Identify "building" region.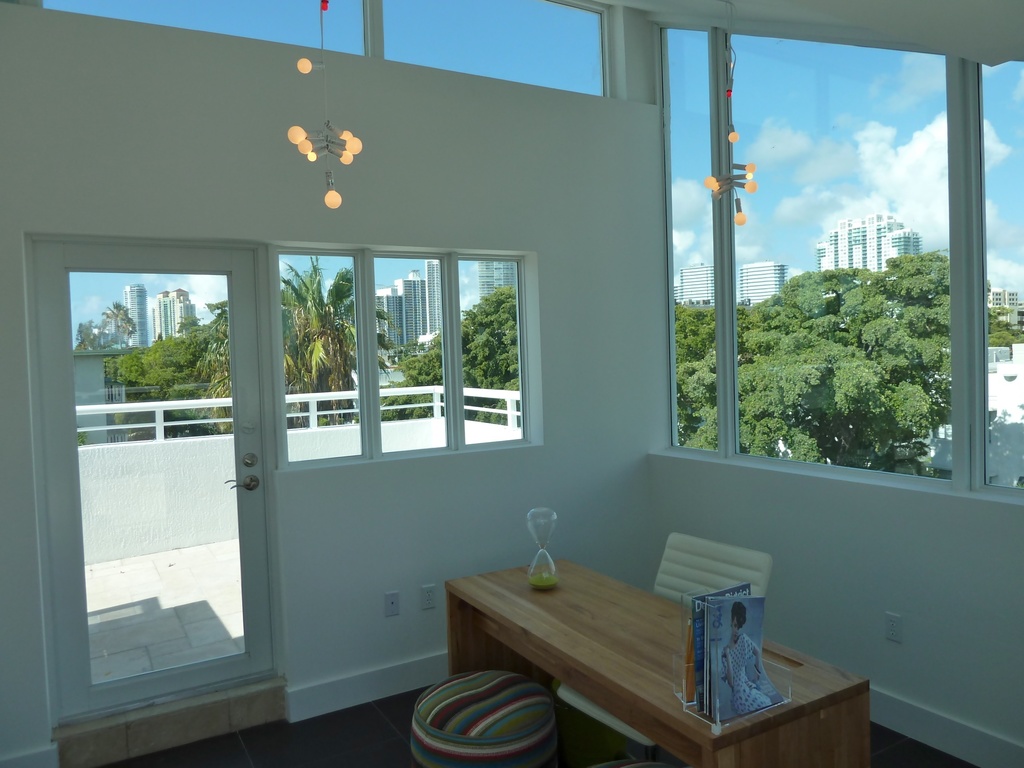
Region: <box>95,284,150,346</box>.
